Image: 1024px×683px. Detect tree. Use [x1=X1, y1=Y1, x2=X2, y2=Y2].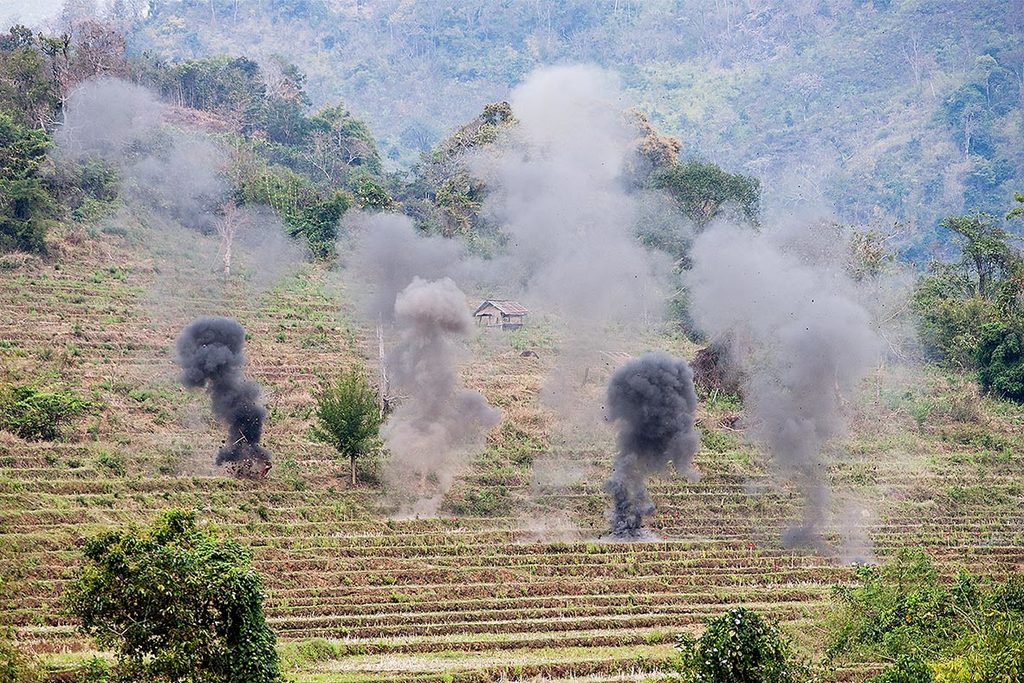
[x1=311, y1=365, x2=396, y2=485].
